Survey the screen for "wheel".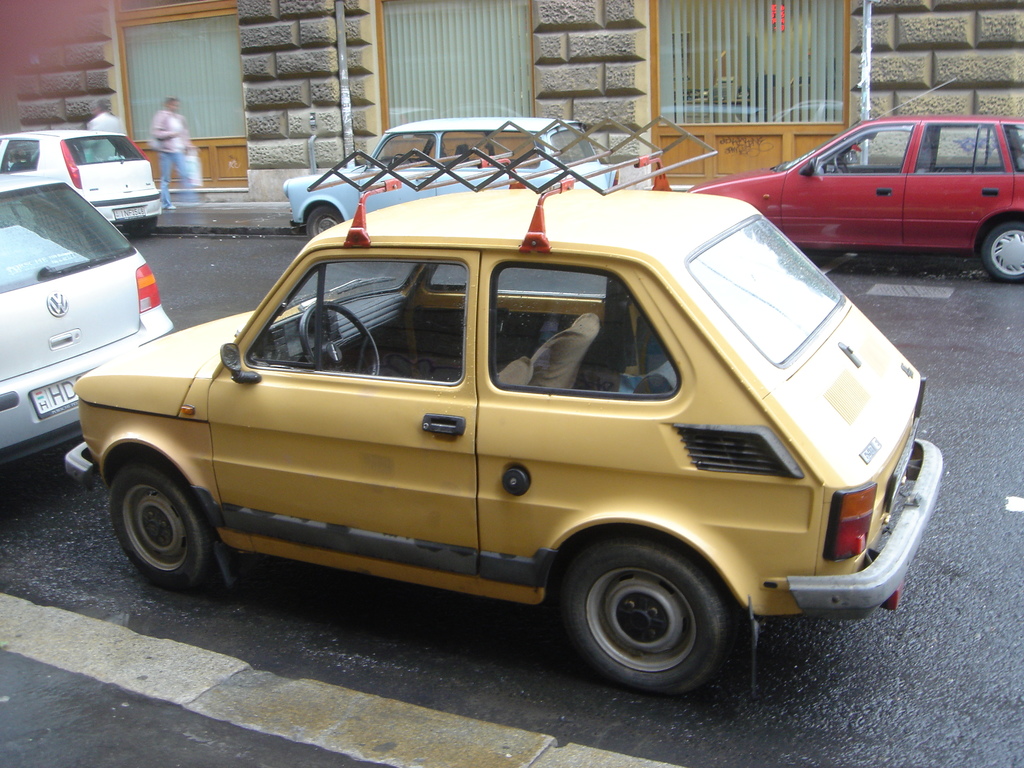
Survey found: x1=306, y1=203, x2=342, y2=241.
